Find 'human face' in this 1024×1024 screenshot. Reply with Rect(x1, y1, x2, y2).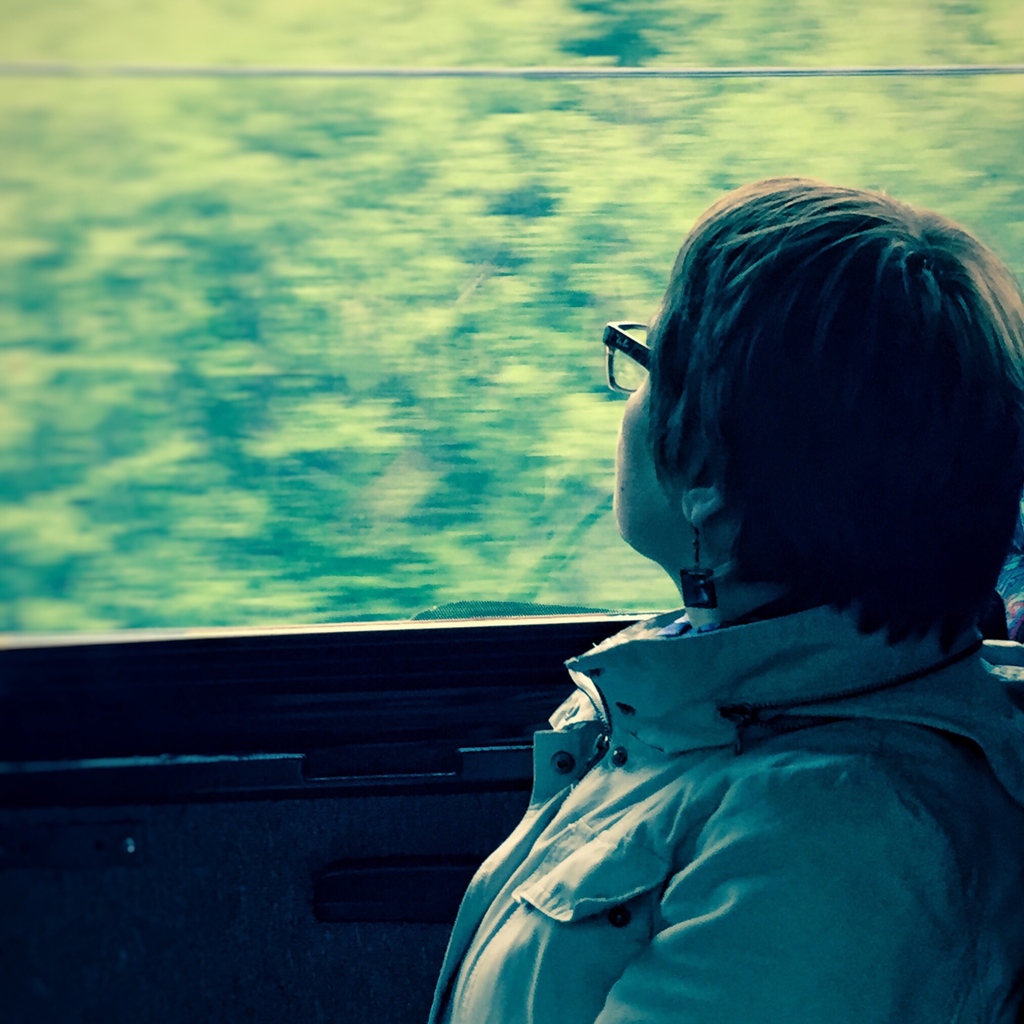
Rect(611, 308, 683, 554).
